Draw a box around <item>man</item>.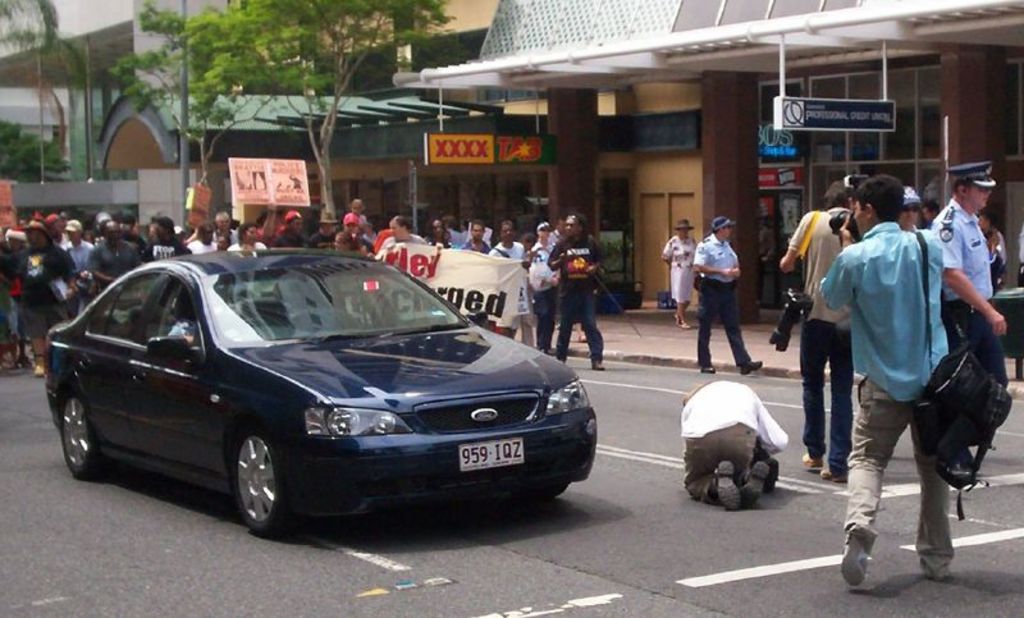
Rect(556, 214, 604, 376).
